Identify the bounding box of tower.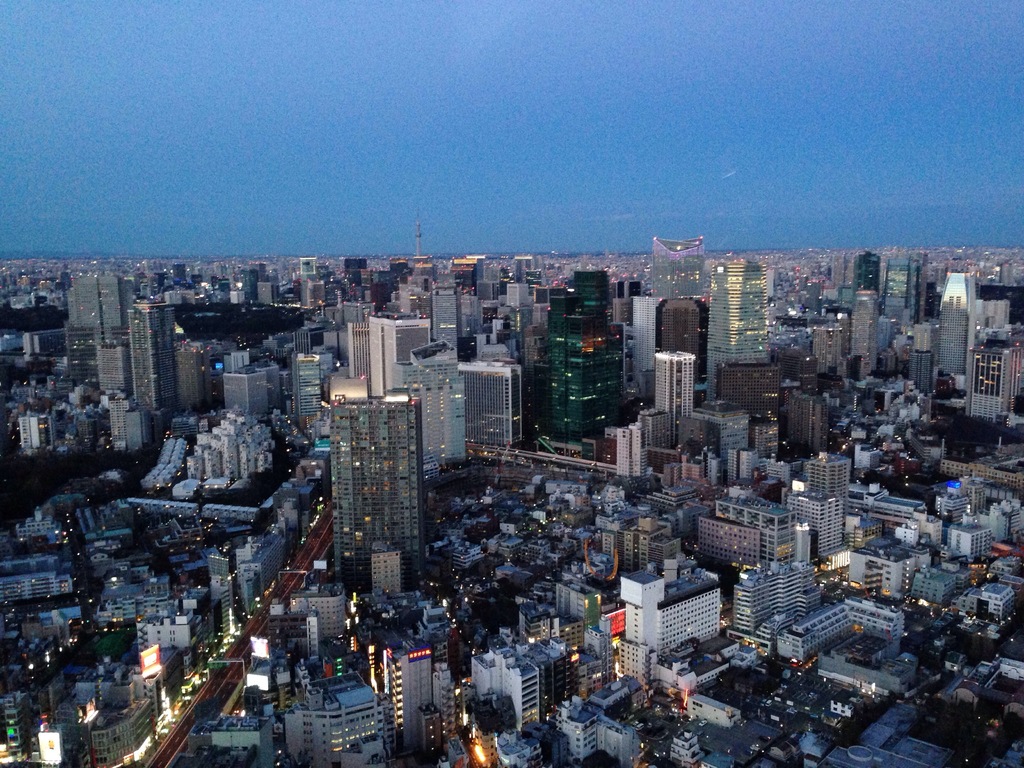
369,316,433,401.
